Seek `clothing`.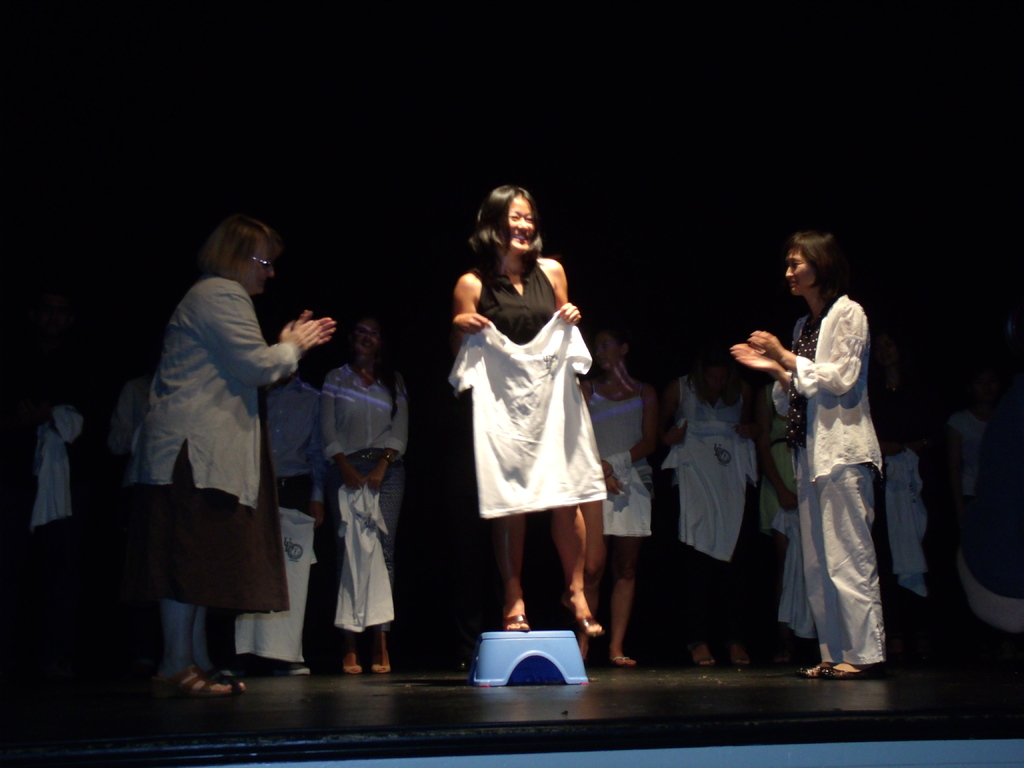
333:477:393:636.
